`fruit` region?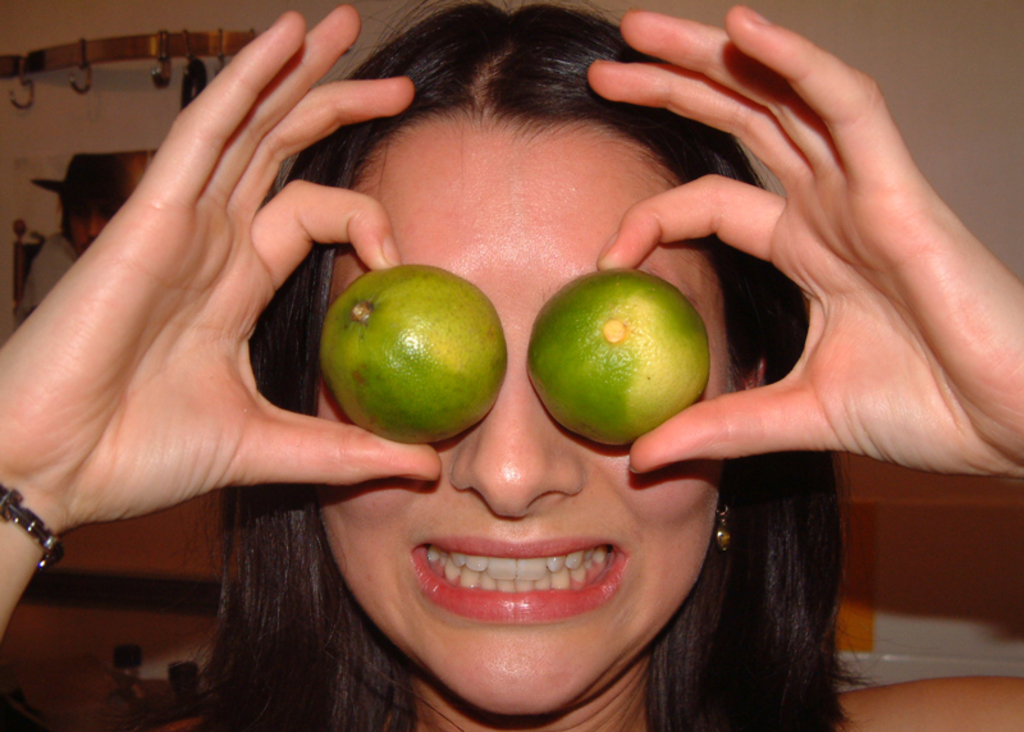
region(527, 267, 713, 449)
